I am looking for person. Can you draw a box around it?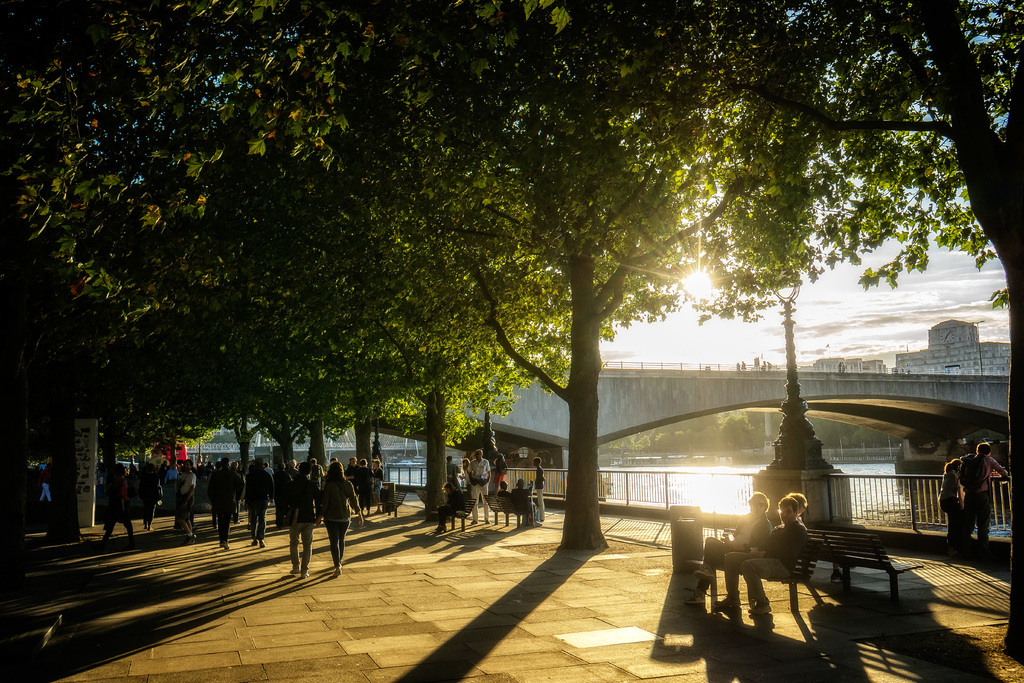
Sure, the bounding box is bbox=(695, 494, 768, 593).
